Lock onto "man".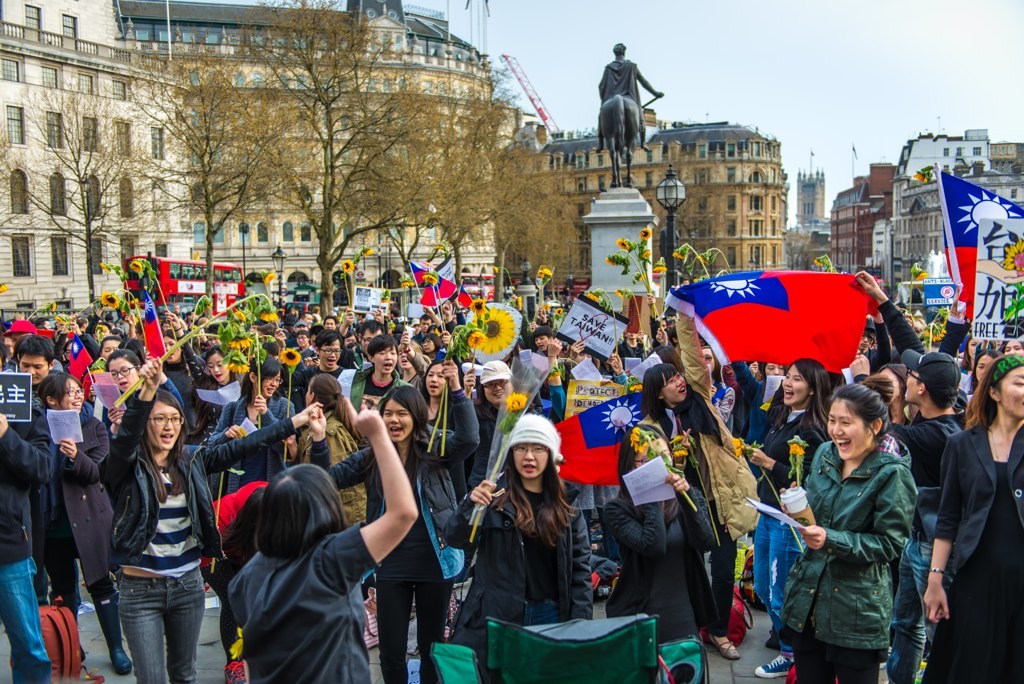
Locked: BBox(344, 331, 403, 412).
